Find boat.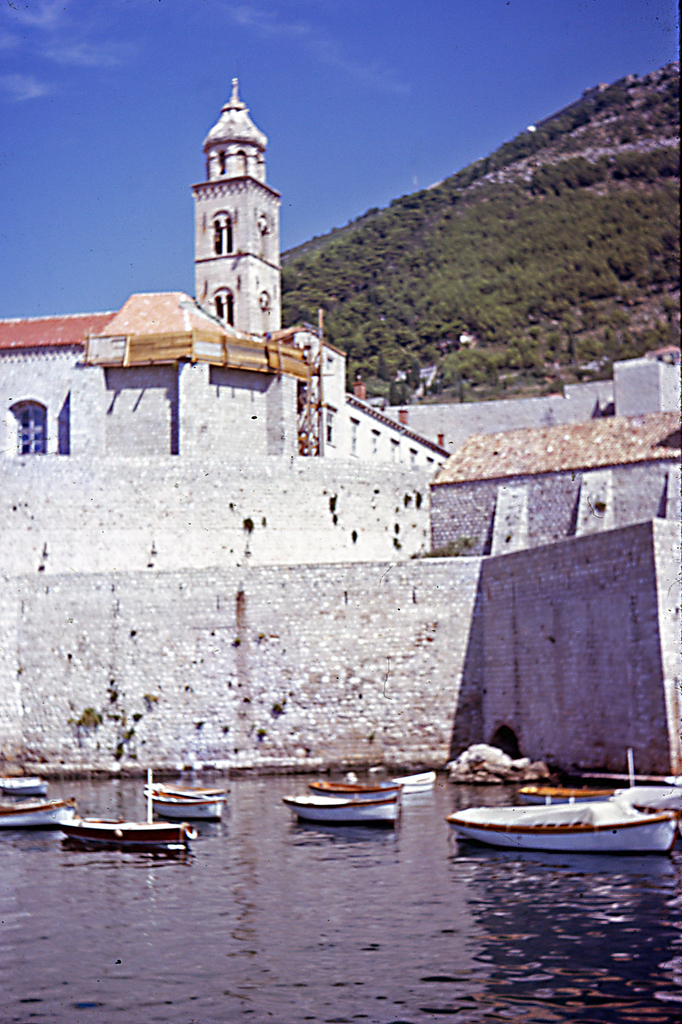
[left=317, top=764, right=439, bottom=794].
